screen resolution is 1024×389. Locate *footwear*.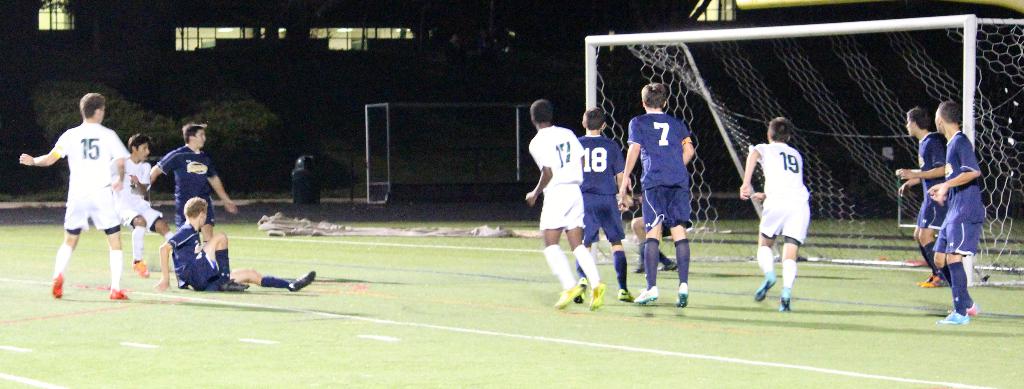
<box>963,305,974,317</box>.
